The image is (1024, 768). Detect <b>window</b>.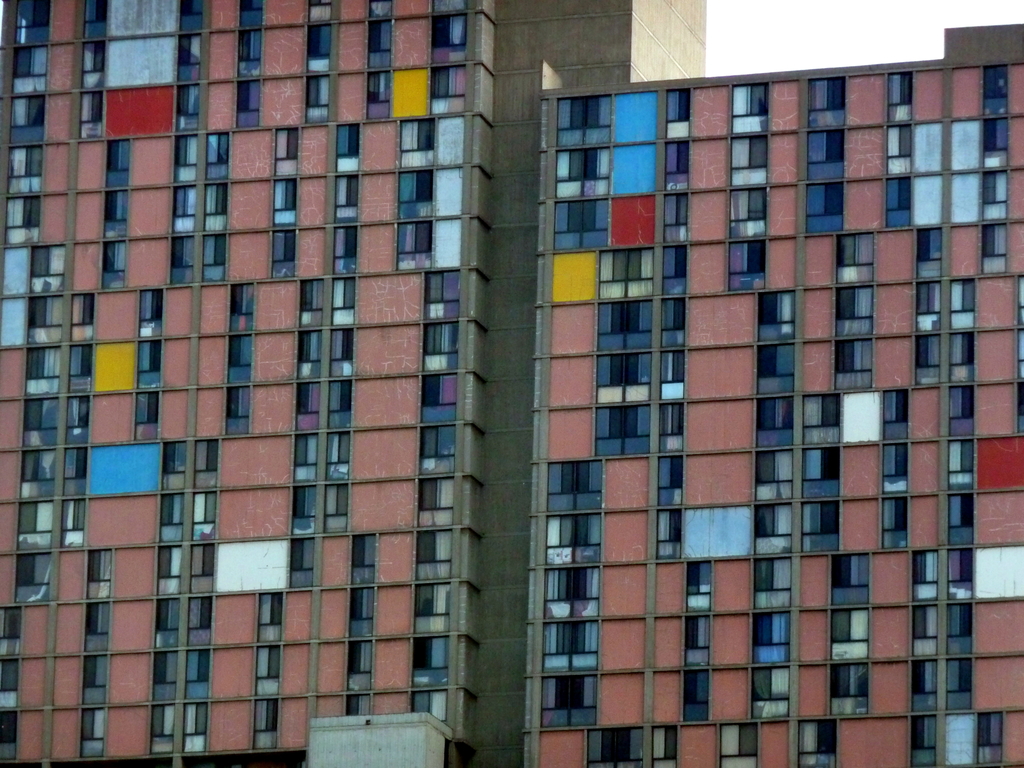
Detection: rect(19, 505, 51, 547).
